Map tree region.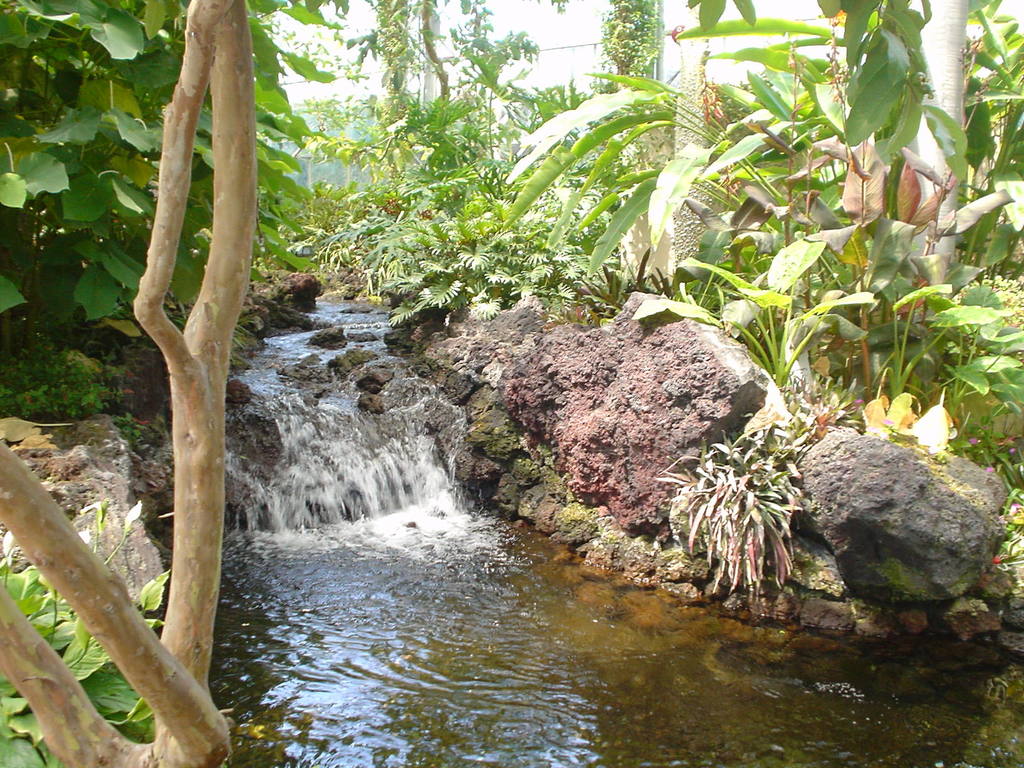
Mapped to detection(404, 0, 461, 113).
